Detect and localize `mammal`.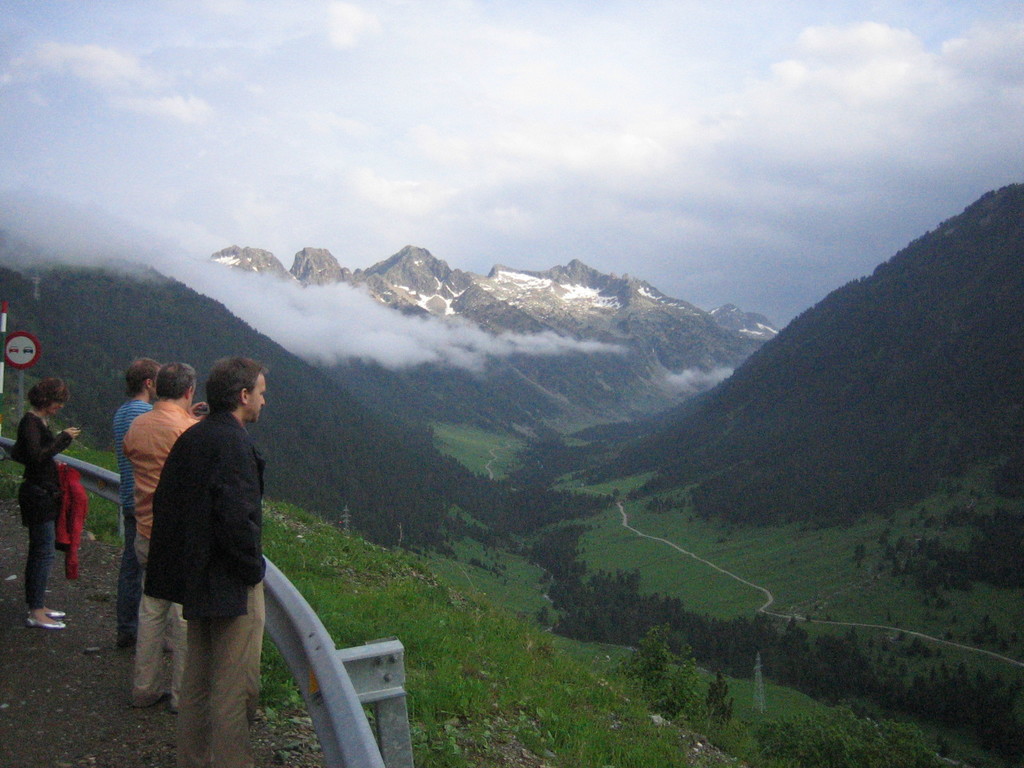
Localized at bbox(11, 369, 86, 627).
